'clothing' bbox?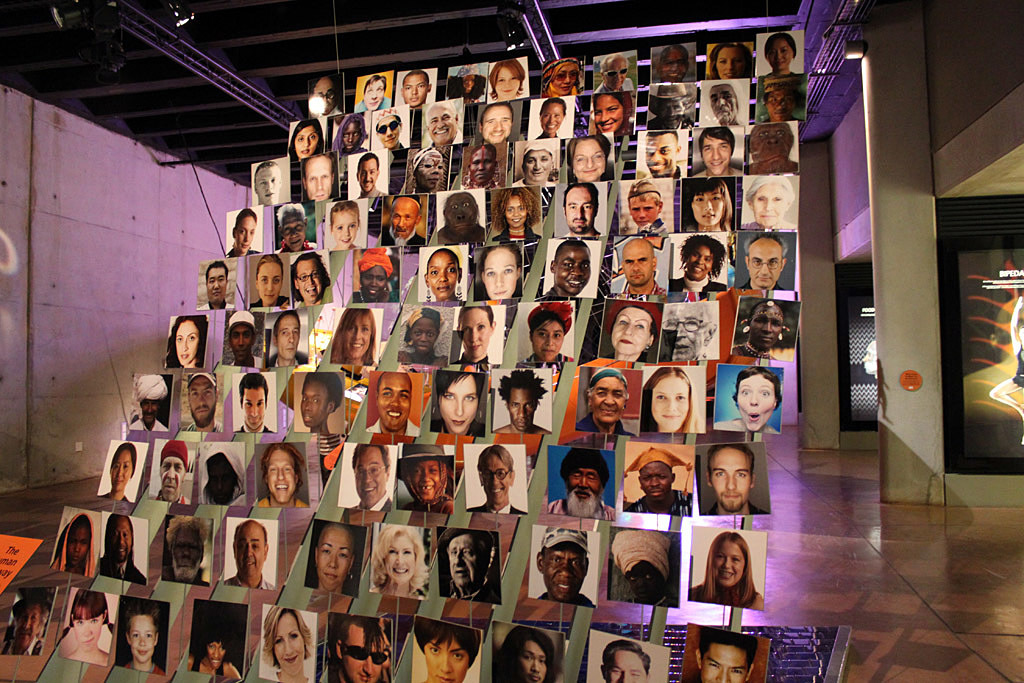
<bbox>126, 661, 165, 674</bbox>
